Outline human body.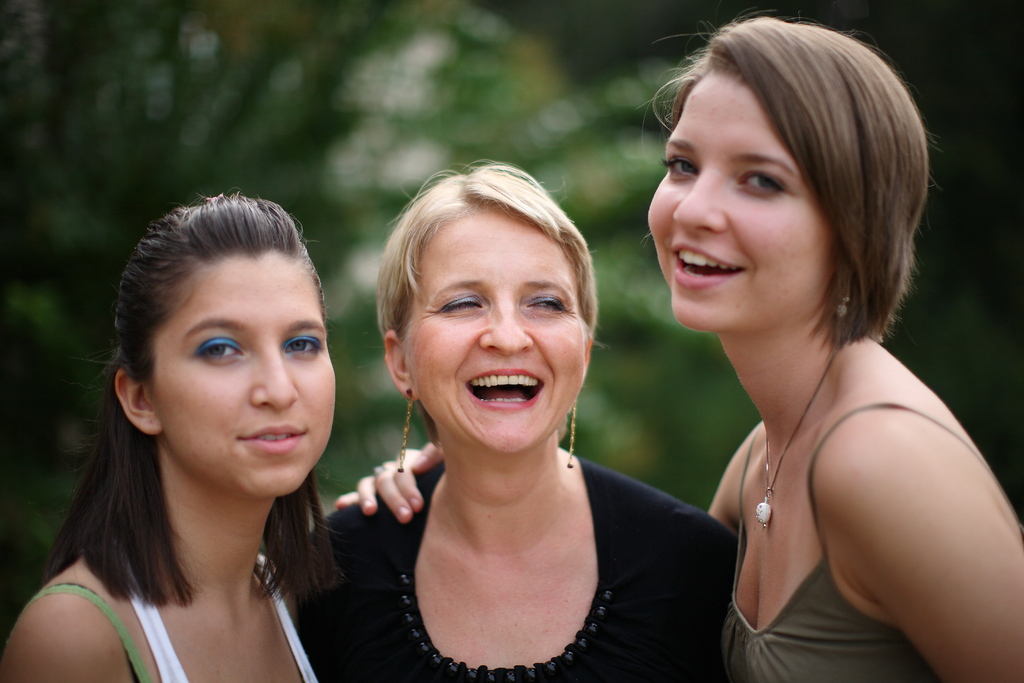
Outline: (0,536,329,682).
